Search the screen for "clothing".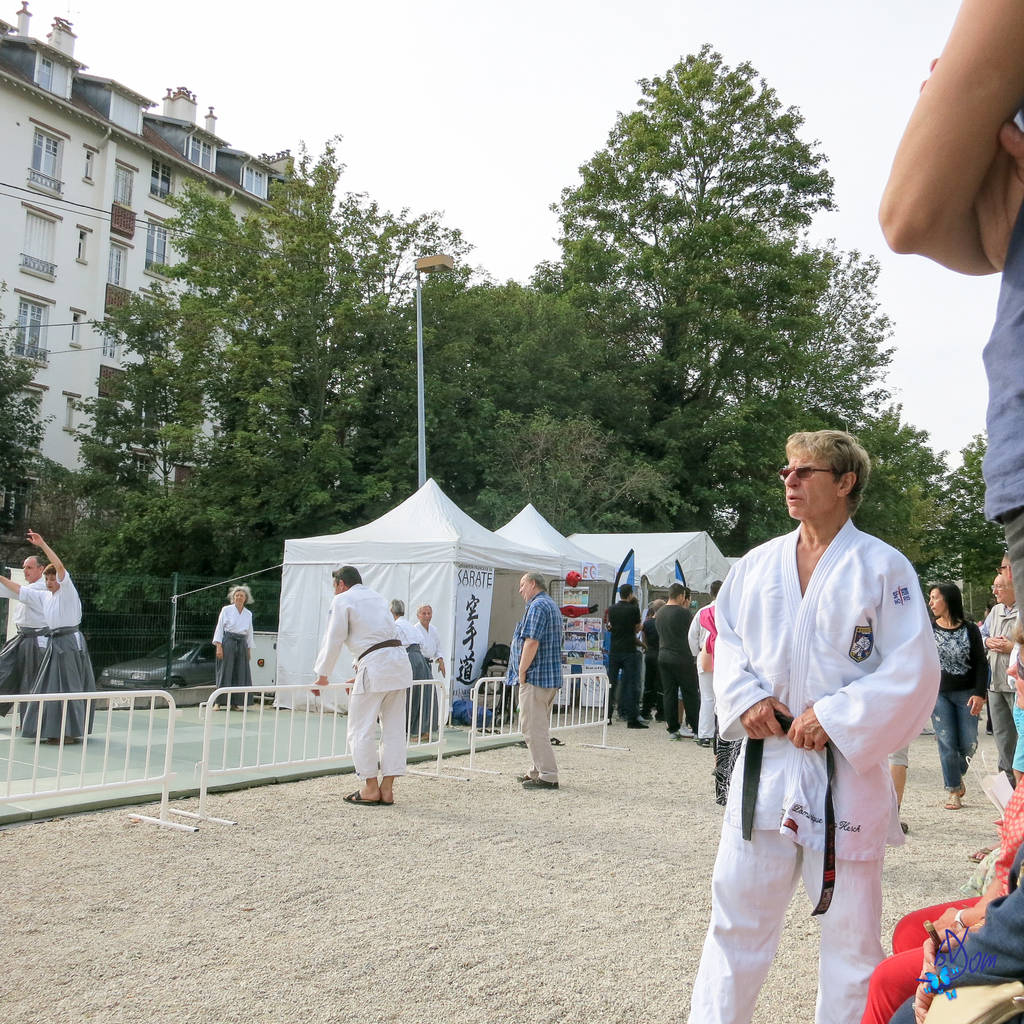
Found at rect(604, 589, 646, 729).
